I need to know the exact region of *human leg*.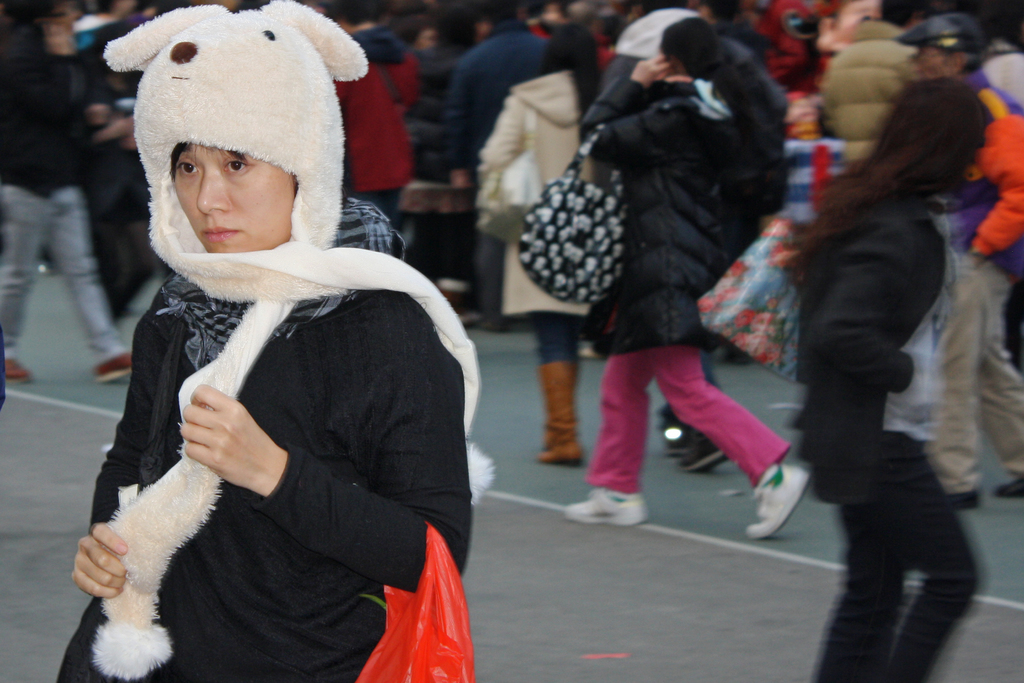
Region: x1=819 y1=504 x2=895 y2=680.
